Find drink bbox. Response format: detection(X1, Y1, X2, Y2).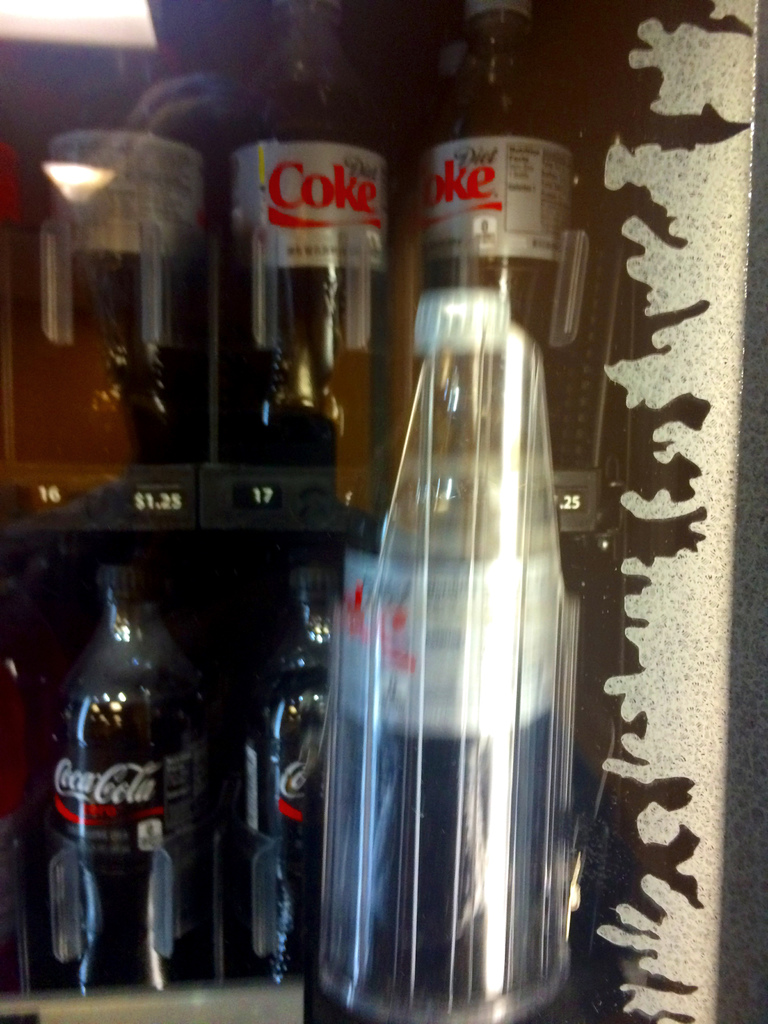
detection(19, 111, 218, 456).
